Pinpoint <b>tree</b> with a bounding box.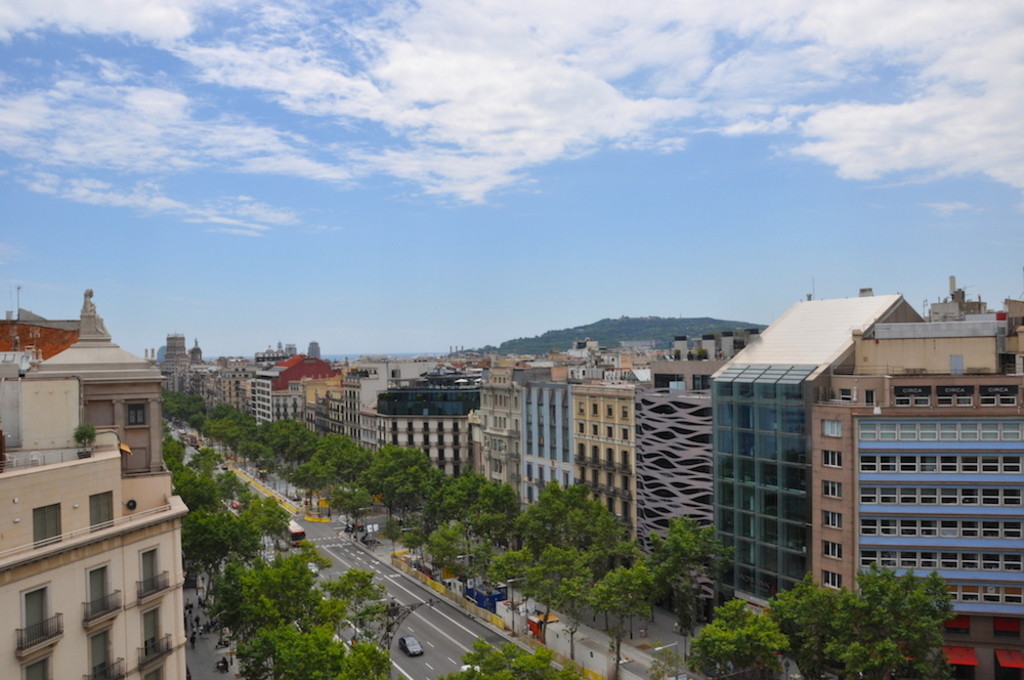
[left=591, top=564, right=653, bottom=635].
